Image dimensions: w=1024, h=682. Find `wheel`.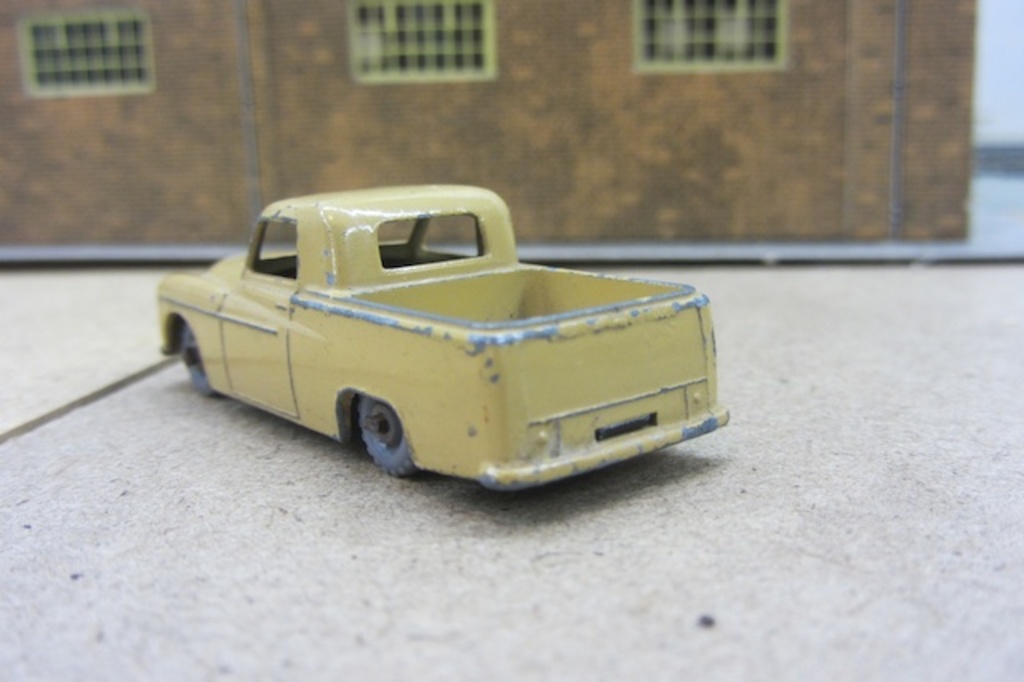
[178, 325, 206, 400].
